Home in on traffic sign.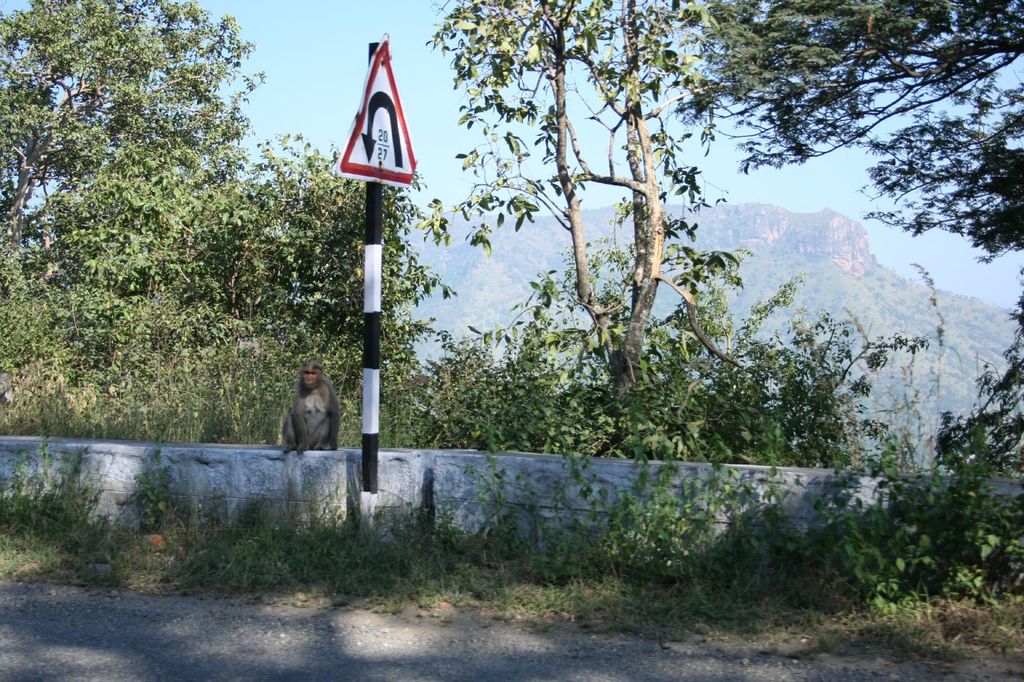
Homed in at <region>330, 36, 417, 186</region>.
